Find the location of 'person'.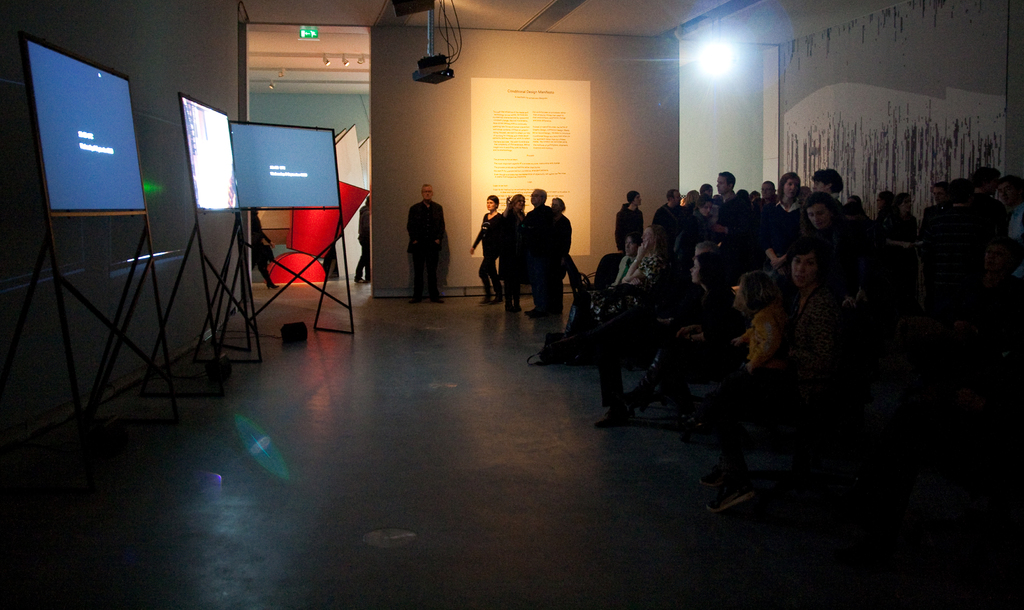
Location: (395,172,448,299).
